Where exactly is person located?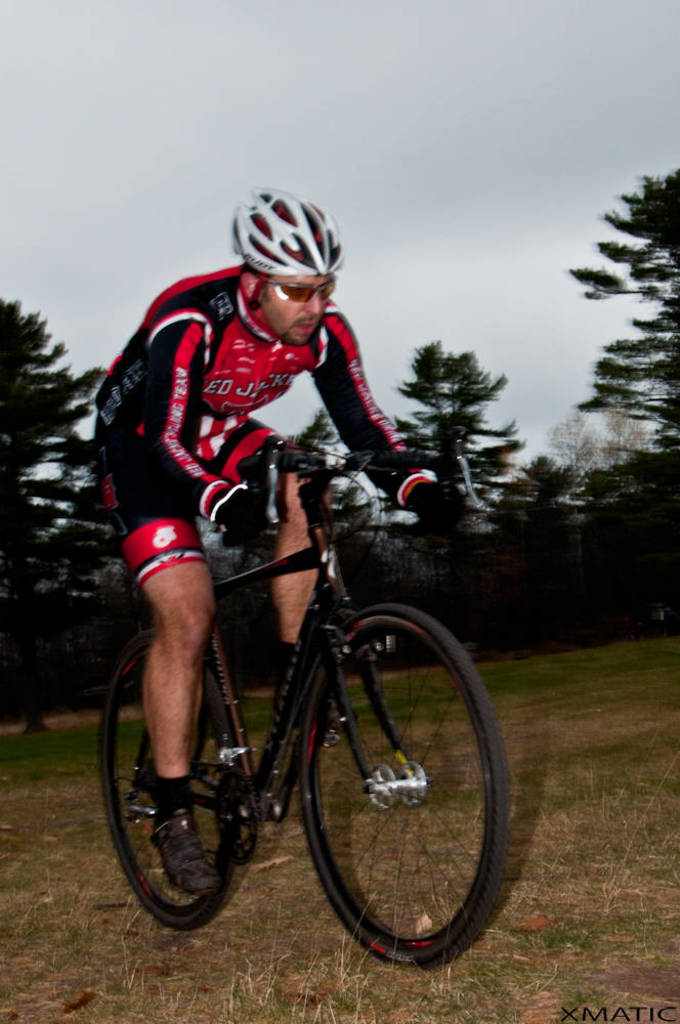
Its bounding box is (101,217,490,932).
